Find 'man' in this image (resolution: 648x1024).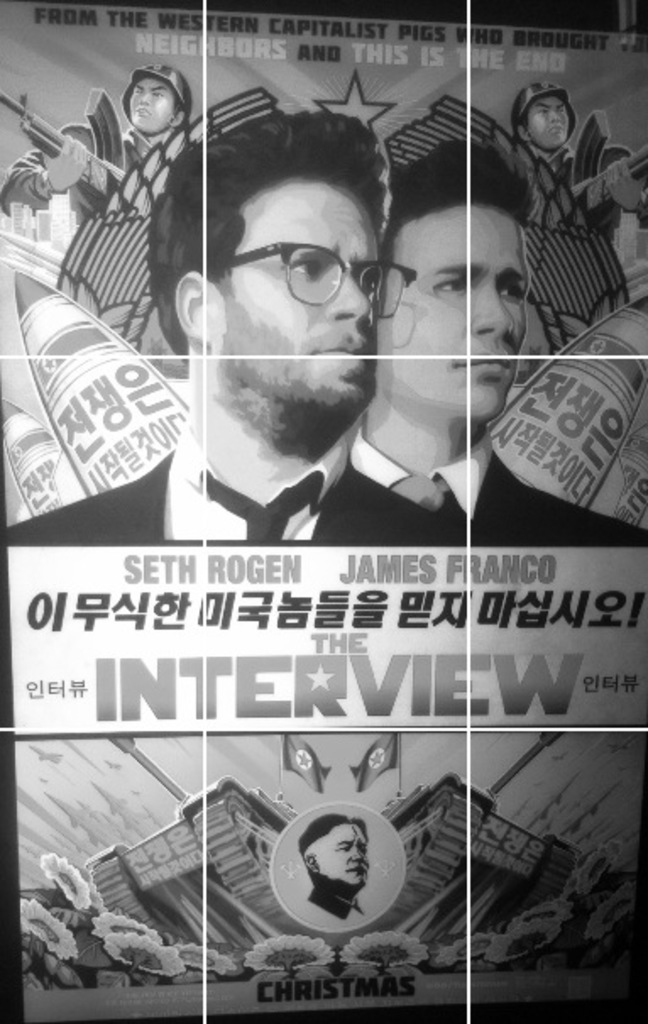
(left=5, top=108, right=415, bottom=547).
